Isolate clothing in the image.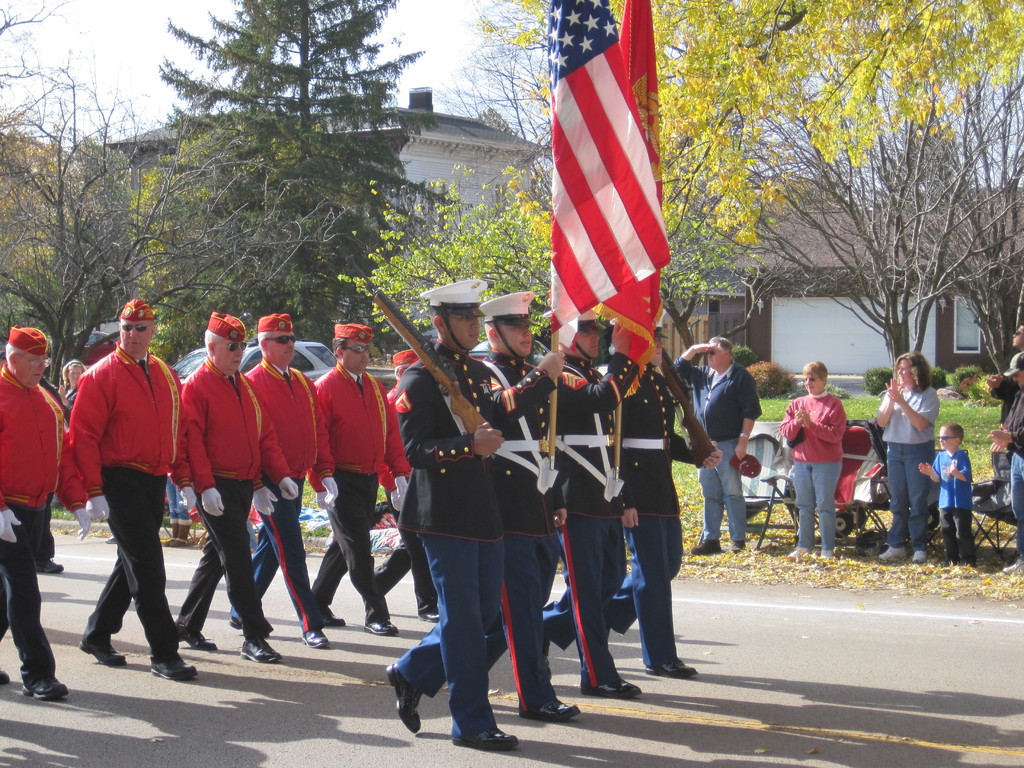
Isolated region: (64,344,198,682).
